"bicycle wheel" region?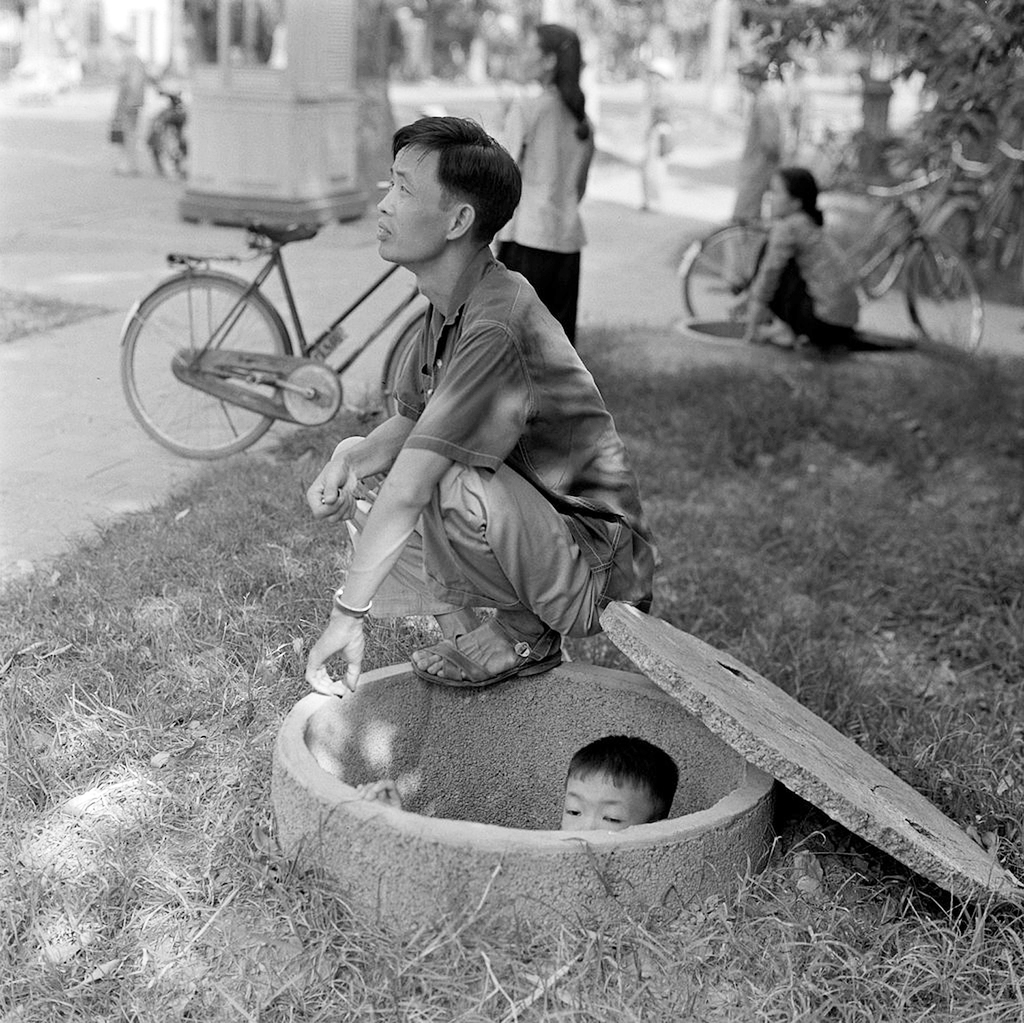
381/308/434/419
